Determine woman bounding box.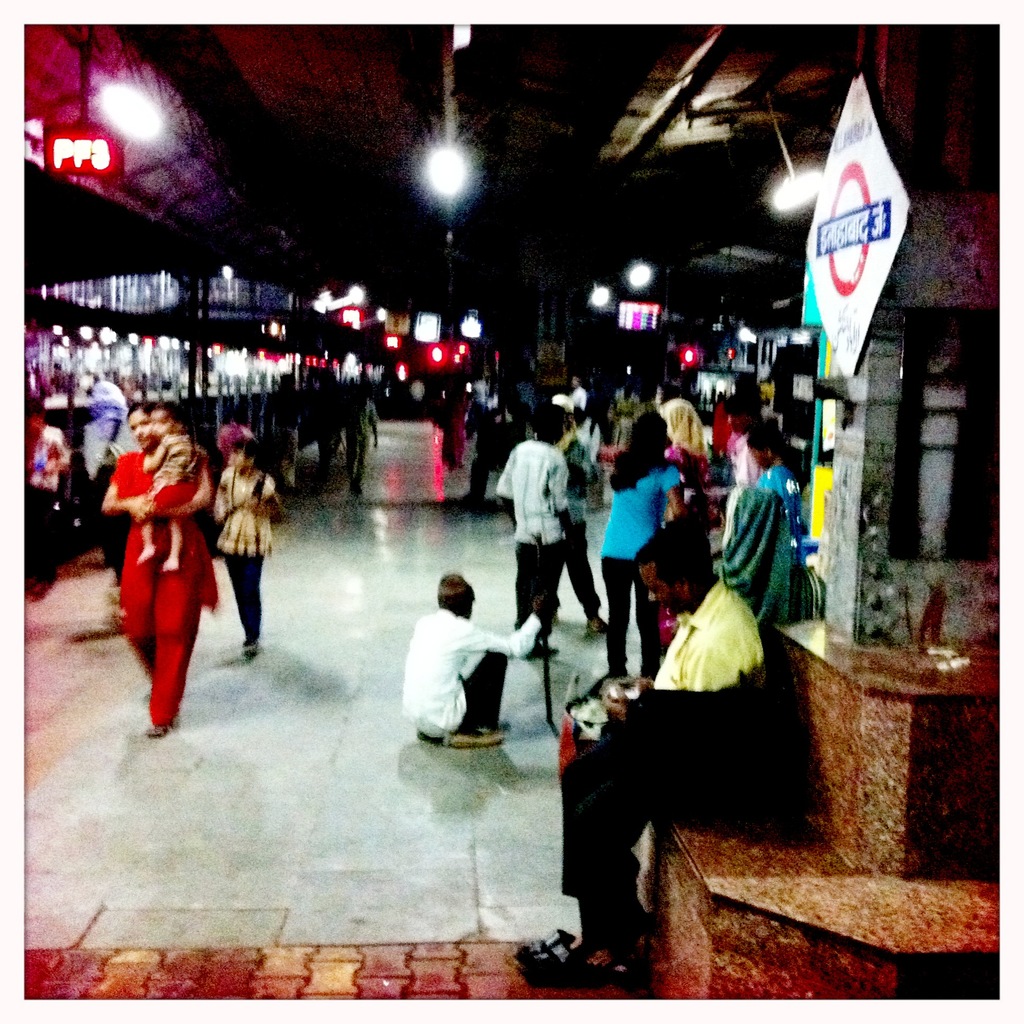
Determined: (x1=602, y1=406, x2=693, y2=686).
